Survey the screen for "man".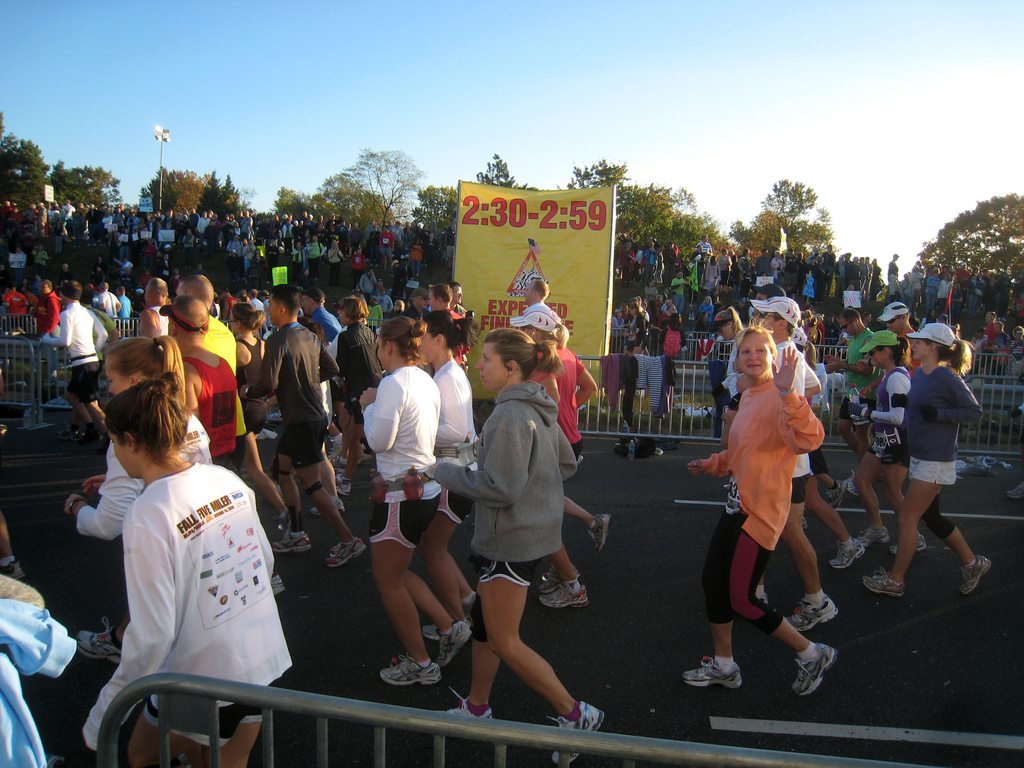
Survey found: 251/286/267/323.
